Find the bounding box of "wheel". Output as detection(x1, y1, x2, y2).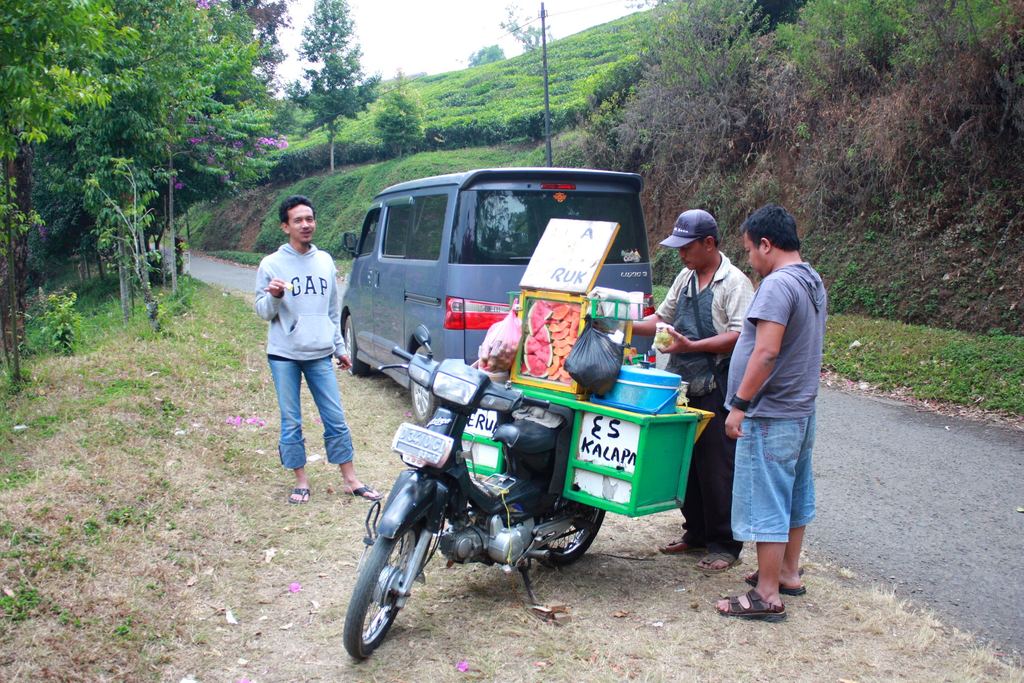
detection(341, 315, 371, 374).
